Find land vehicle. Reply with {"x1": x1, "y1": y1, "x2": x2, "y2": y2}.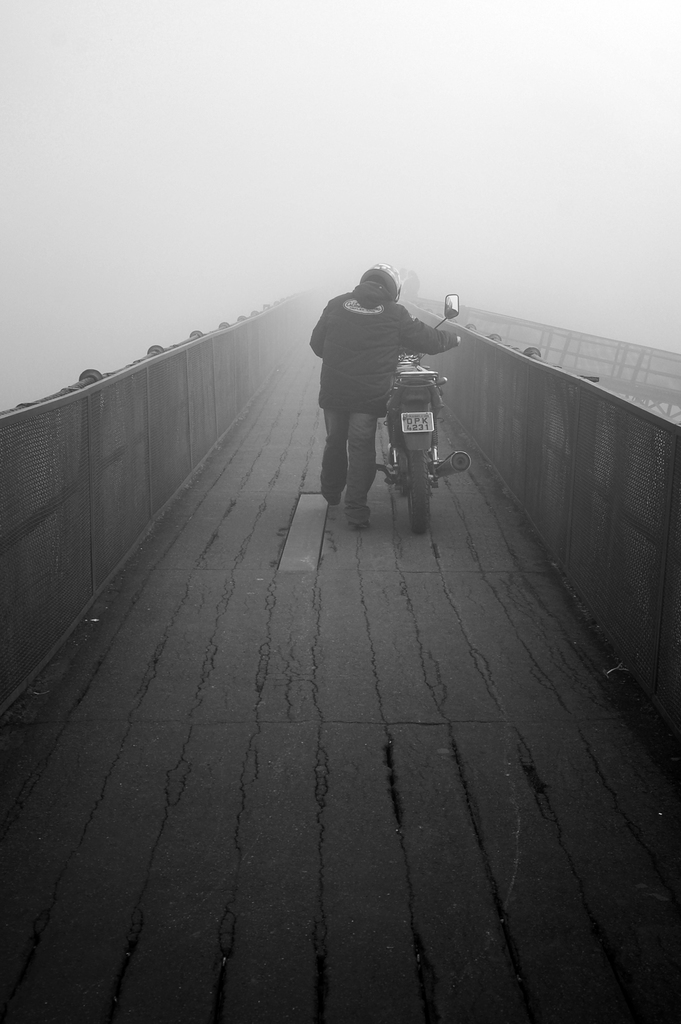
{"x1": 380, "y1": 295, "x2": 474, "y2": 536}.
